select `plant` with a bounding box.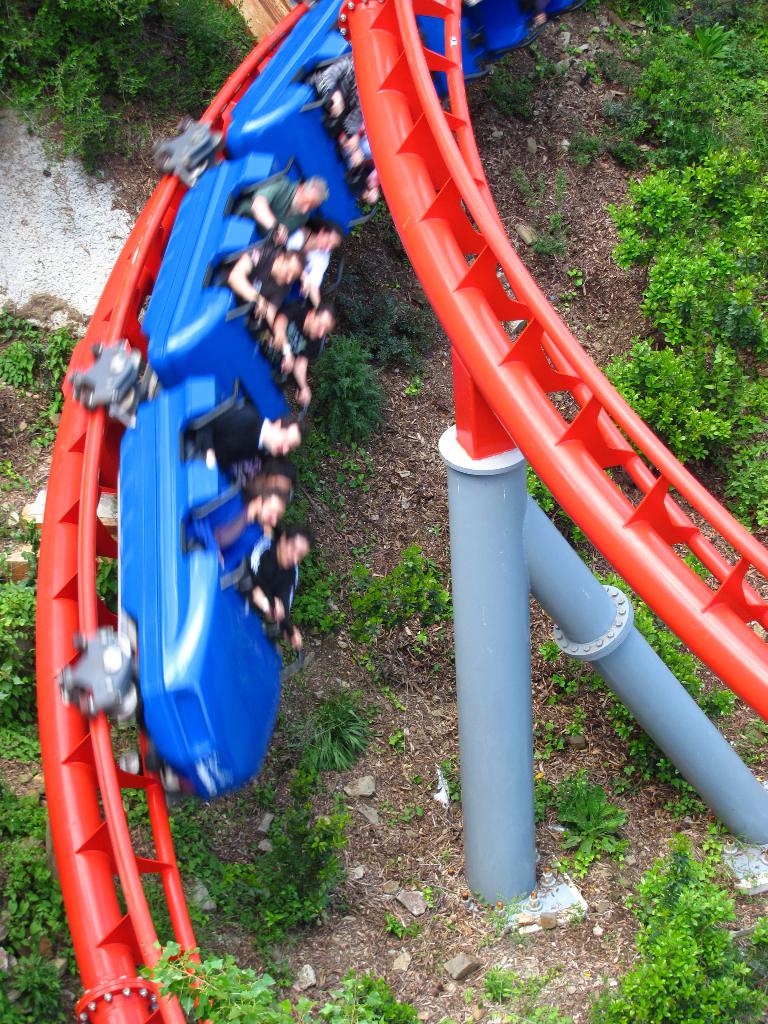
<box>310,326,406,451</box>.
